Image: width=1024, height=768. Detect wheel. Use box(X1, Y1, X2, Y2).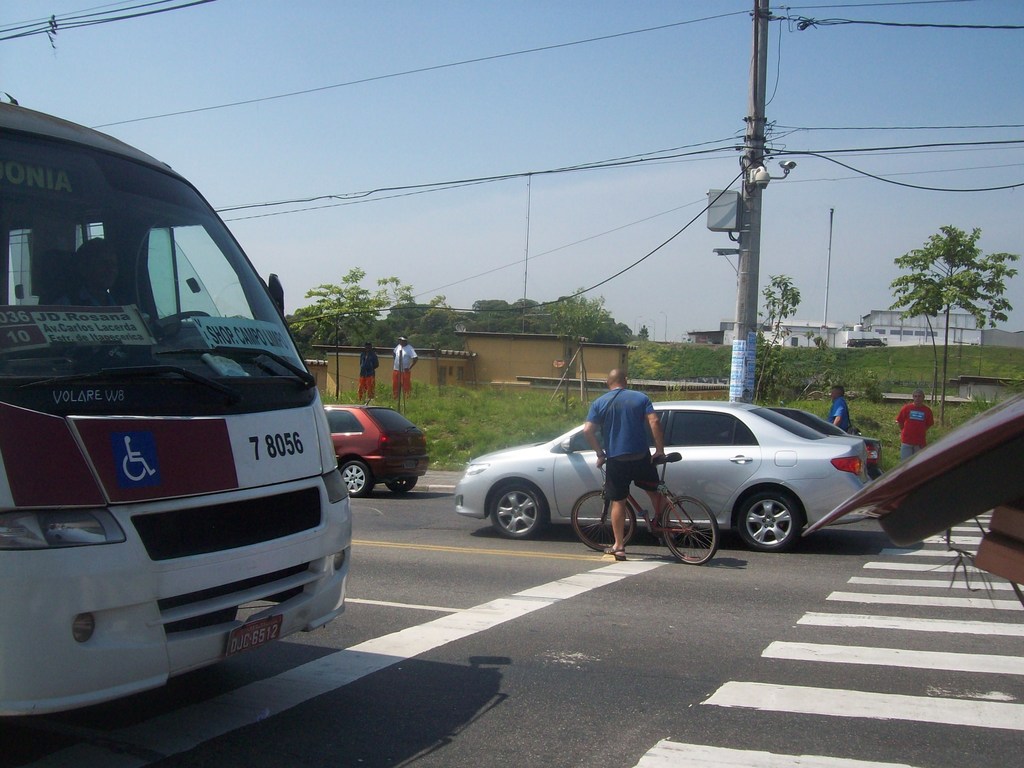
box(738, 493, 796, 552).
